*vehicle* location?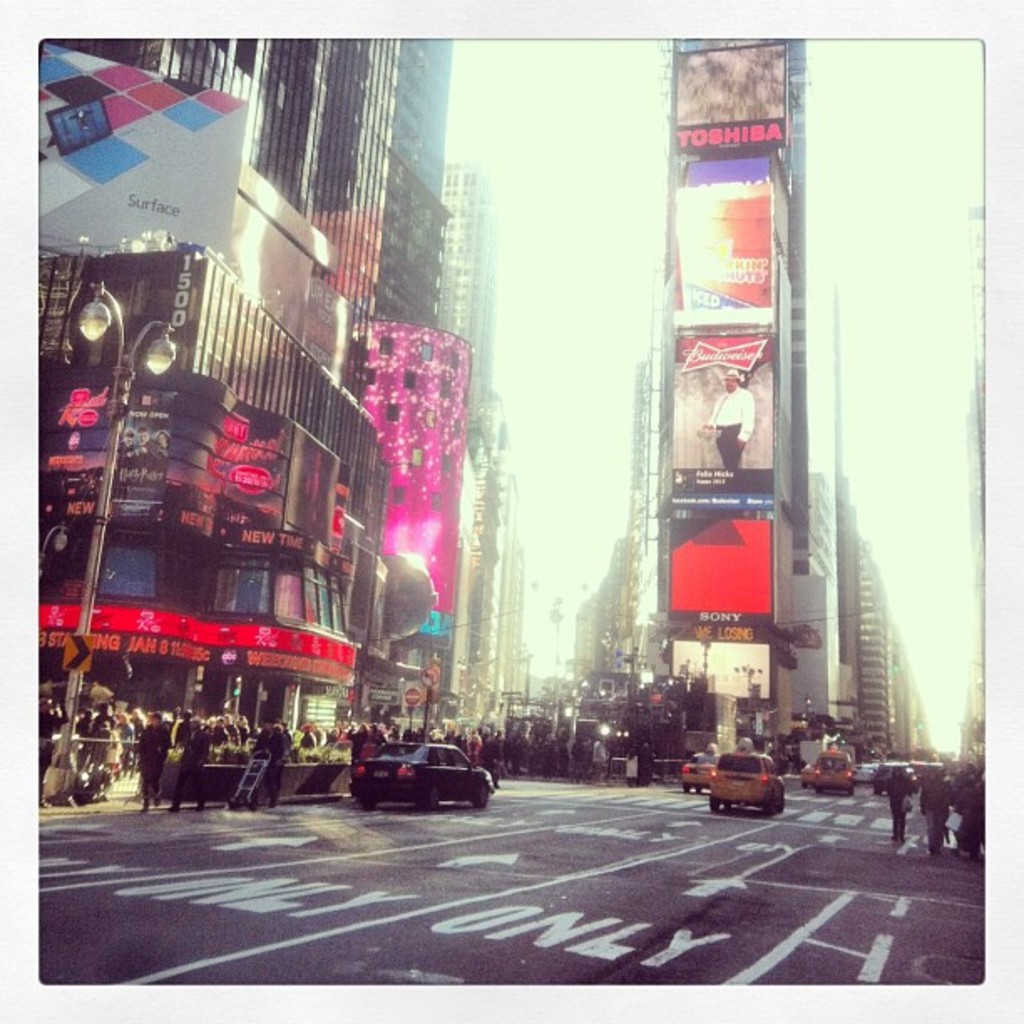
bbox(813, 746, 860, 790)
